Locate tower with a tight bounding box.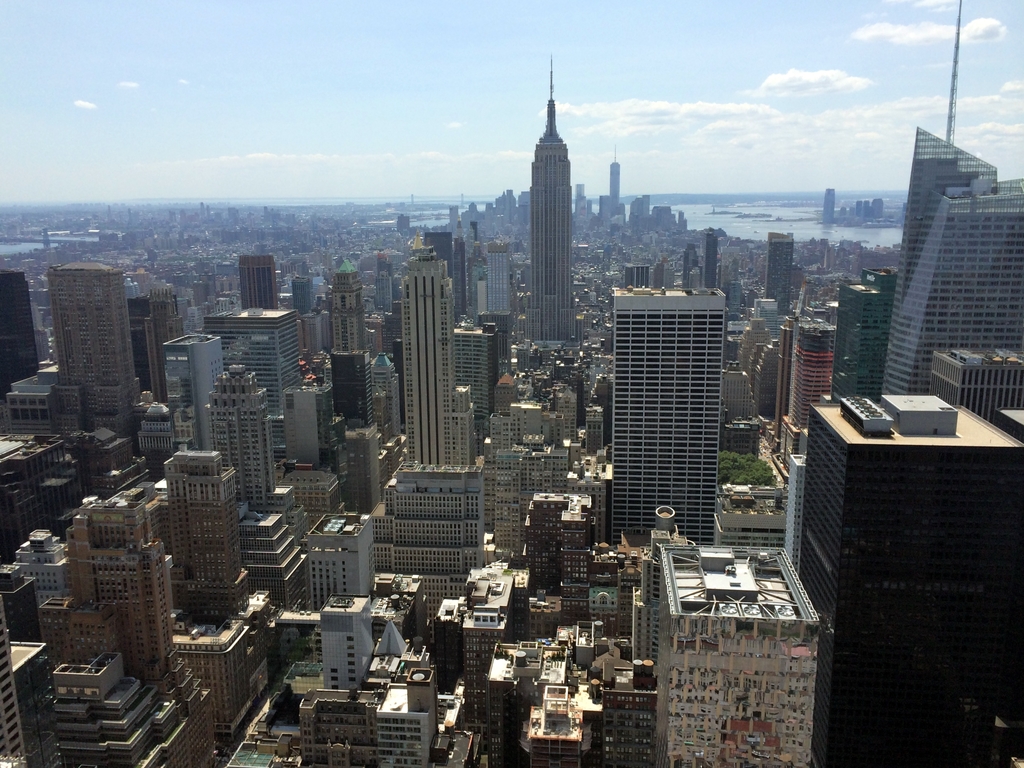
554,370,582,452.
